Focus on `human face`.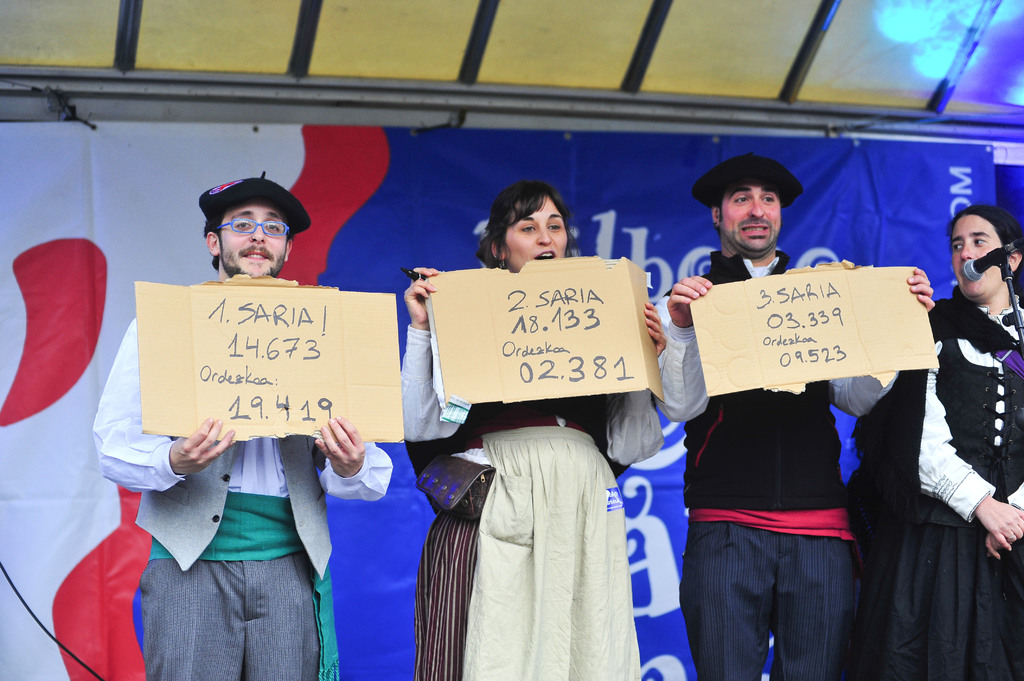
Focused at x1=220 y1=202 x2=287 y2=276.
